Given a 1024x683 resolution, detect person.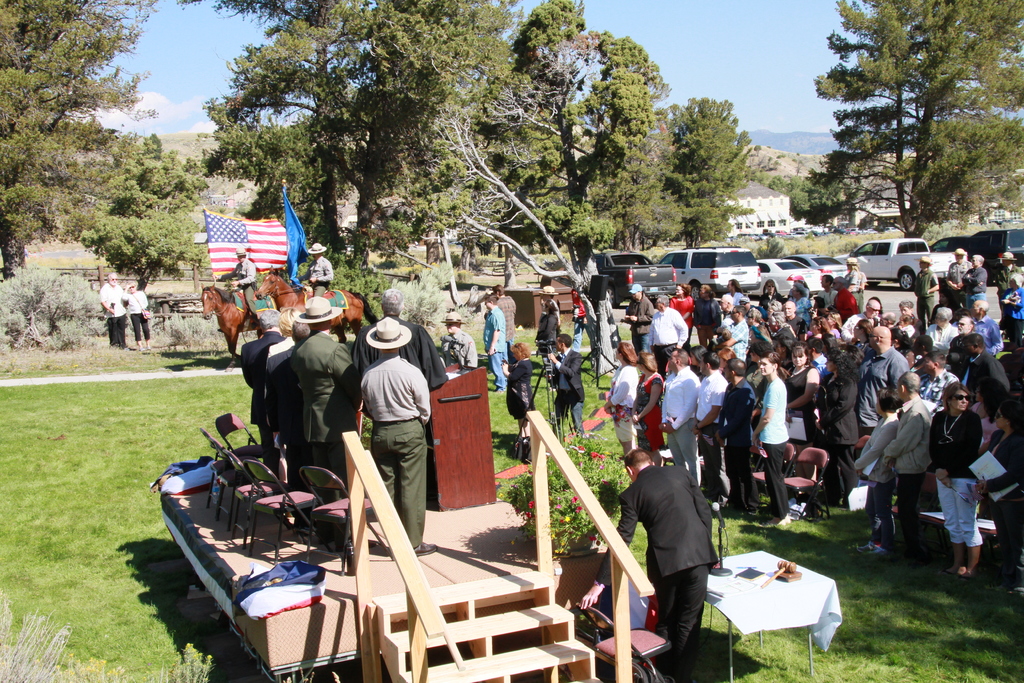
rect(951, 247, 966, 306).
